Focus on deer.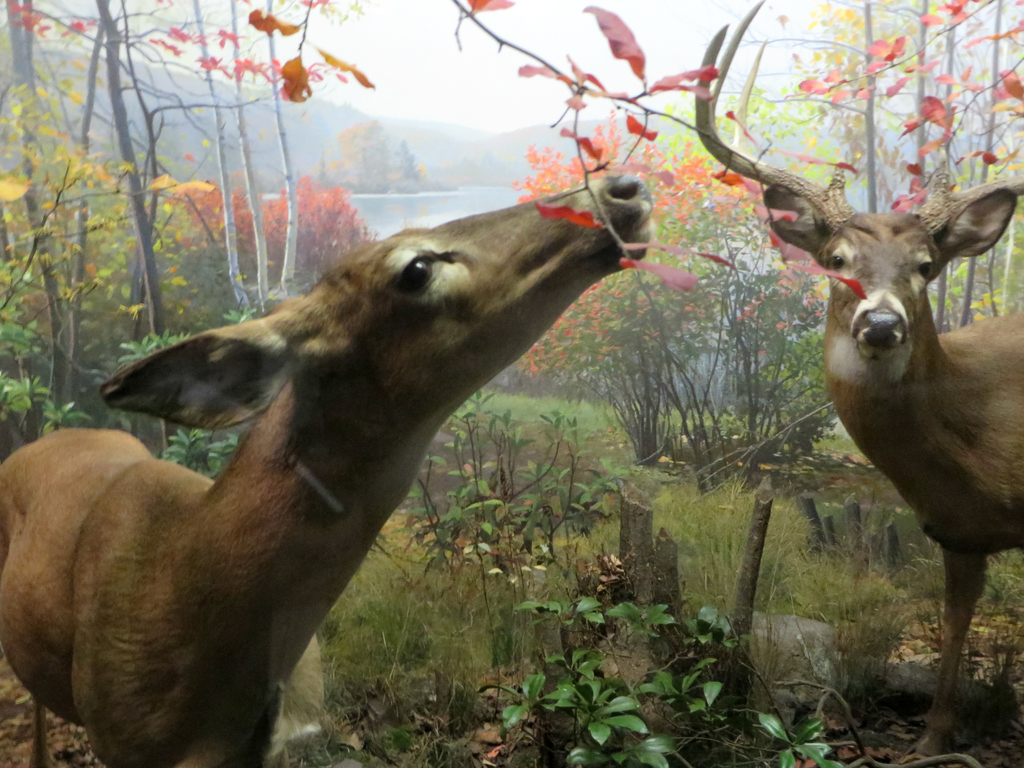
Focused at Rect(701, 0, 1023, 752).
